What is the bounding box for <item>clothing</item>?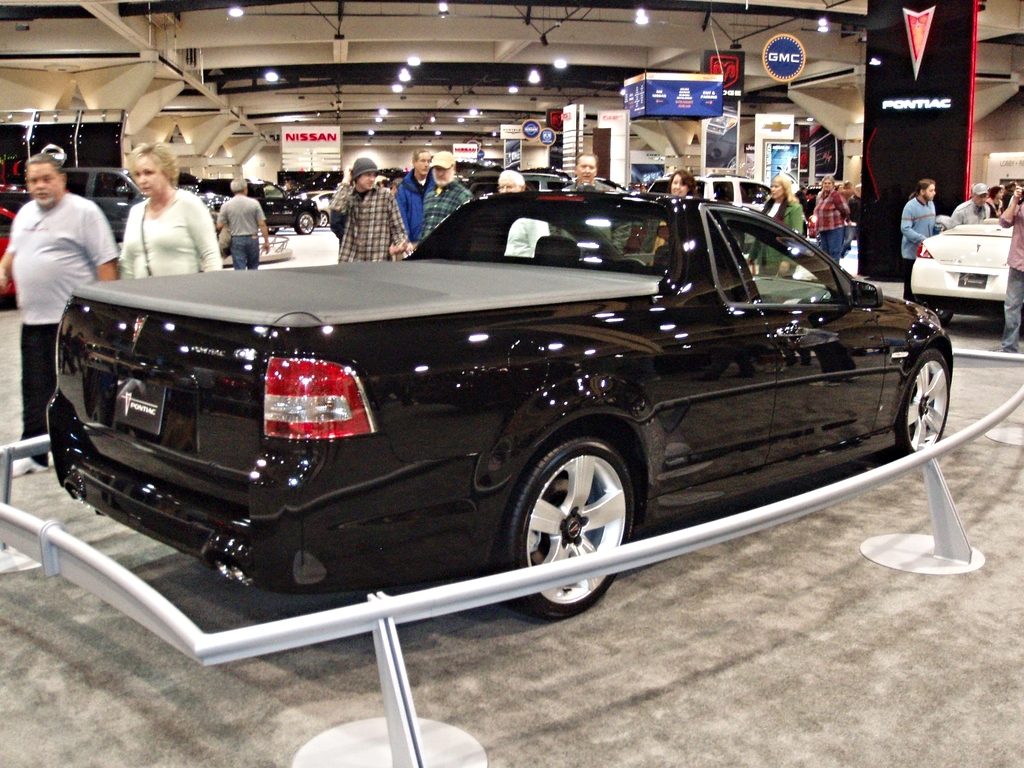
(0, 188, 122, 428).
